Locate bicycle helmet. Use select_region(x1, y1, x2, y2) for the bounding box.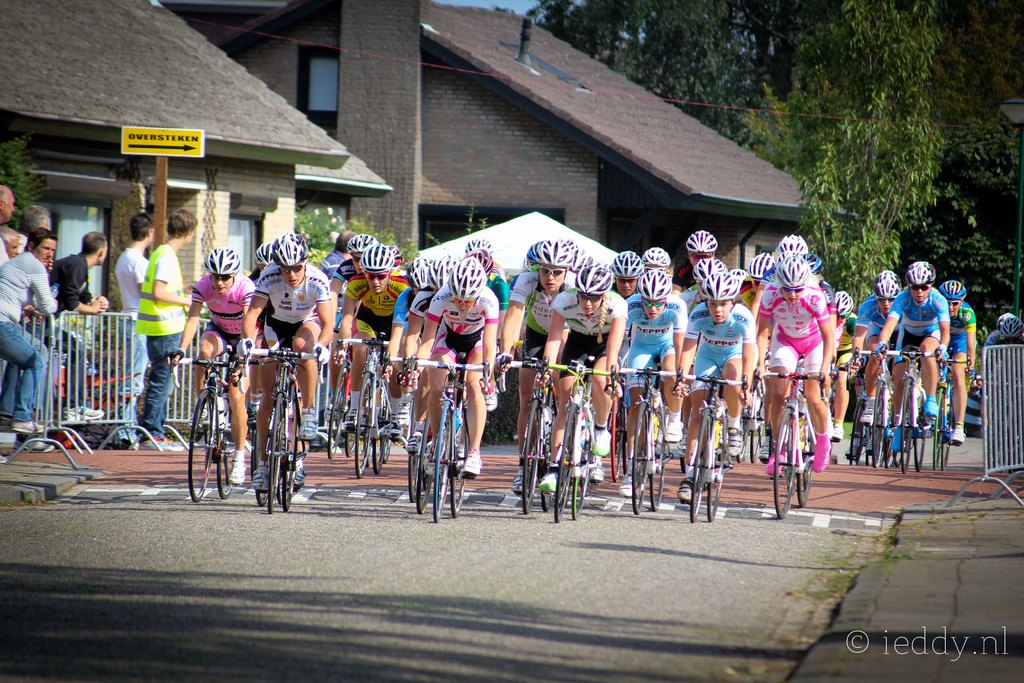
select_region(876, 270, 896, 303).
